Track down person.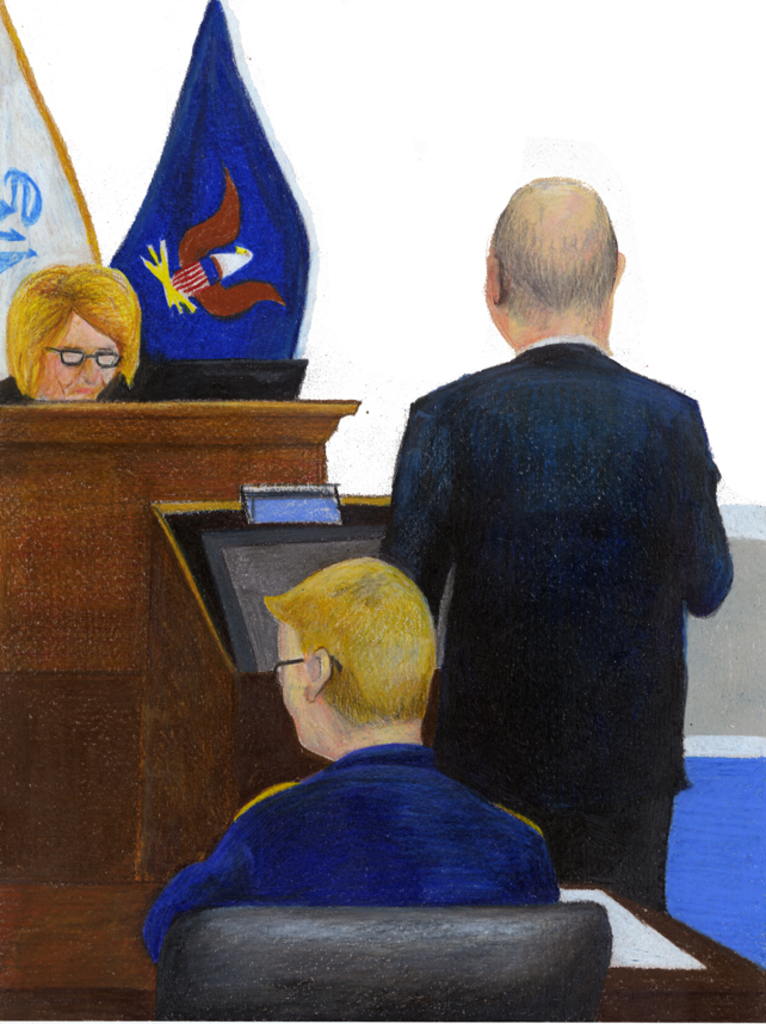
Tracked to [129, 556, 554, 956].
